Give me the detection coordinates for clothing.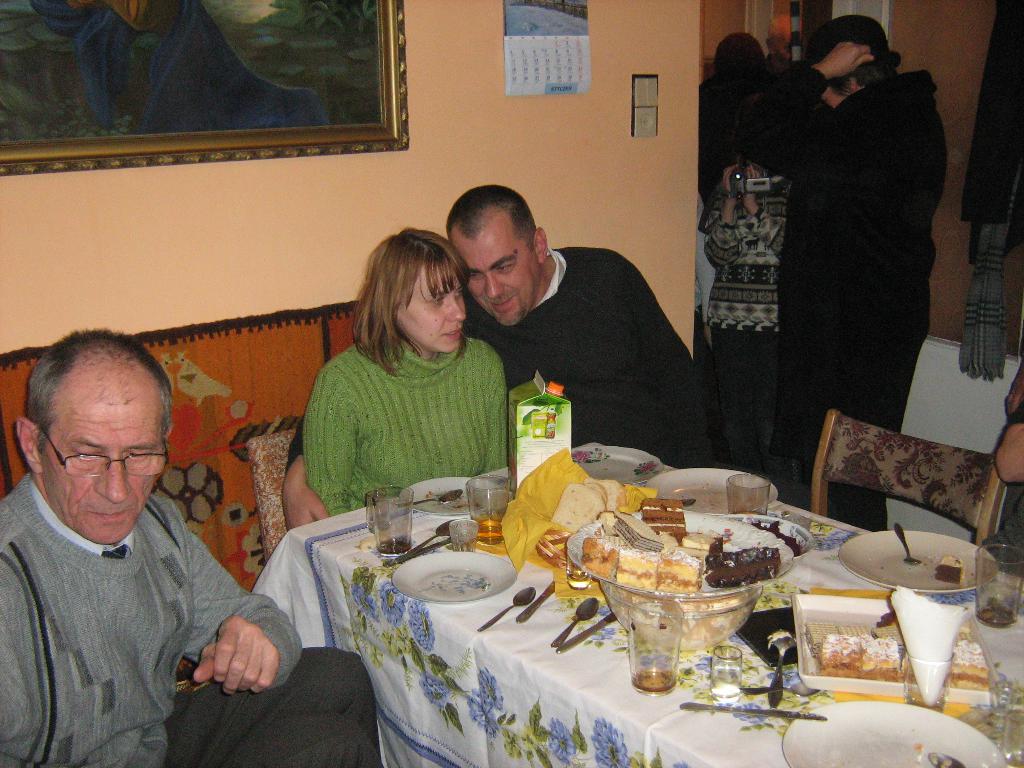
Rect(701, 185, 783, 464).
